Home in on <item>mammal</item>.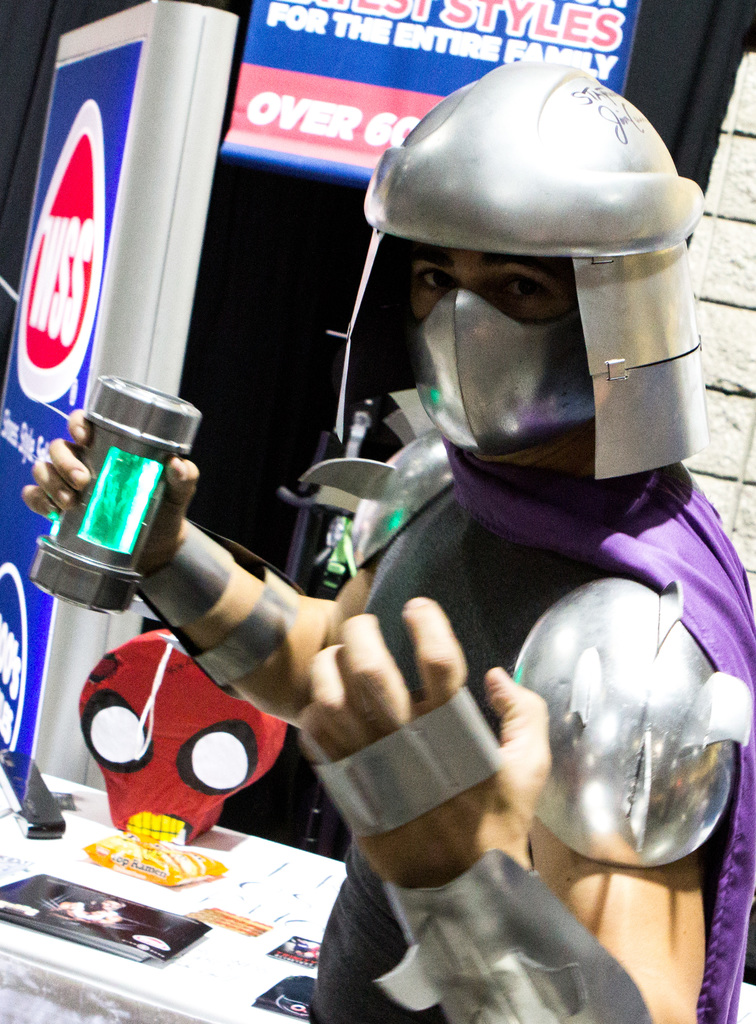
Homed in at <box>0,19,755,1023</box>.
